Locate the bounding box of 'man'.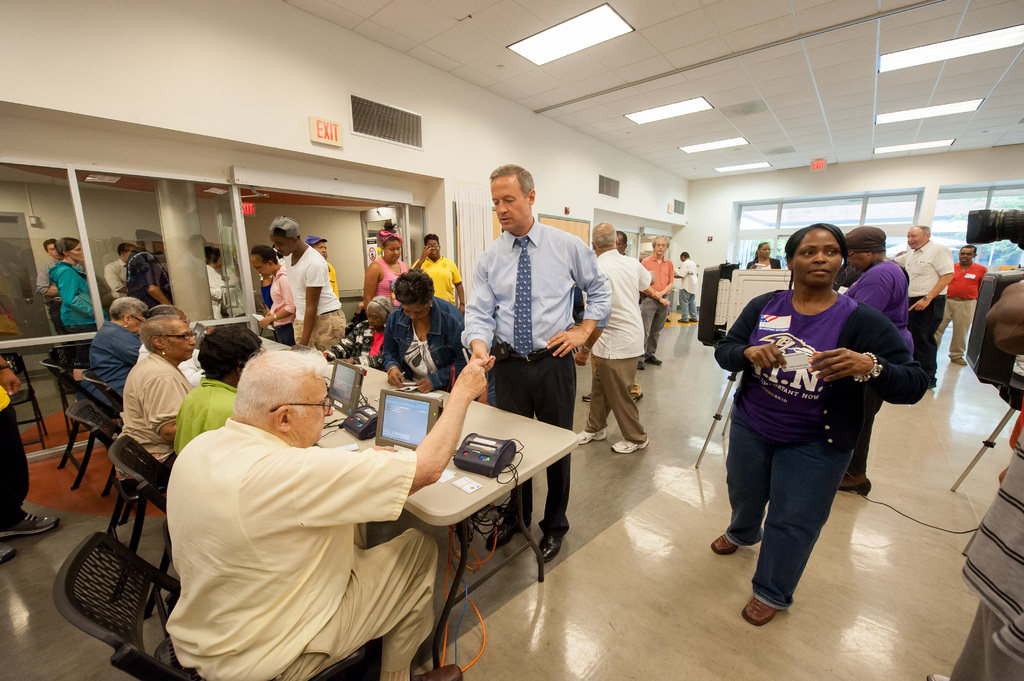
Bounding box: x1=37, y1=237, x2=63, y2=332.
